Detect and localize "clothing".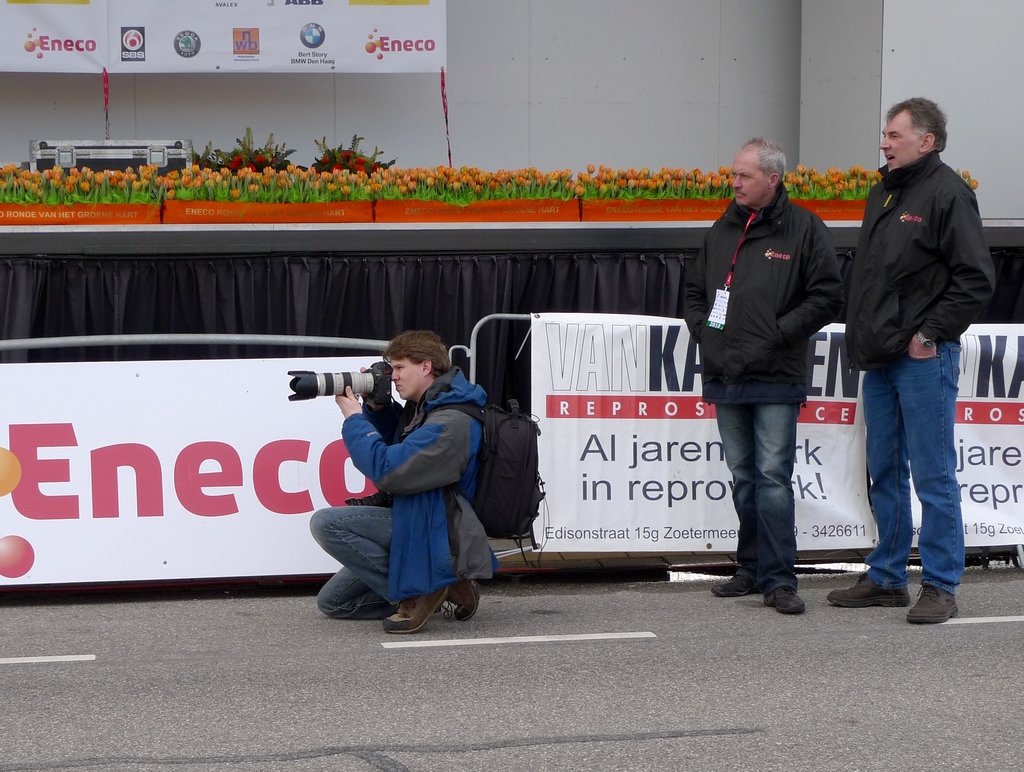
Localized at l=844, t=149, r=998, b=600.
